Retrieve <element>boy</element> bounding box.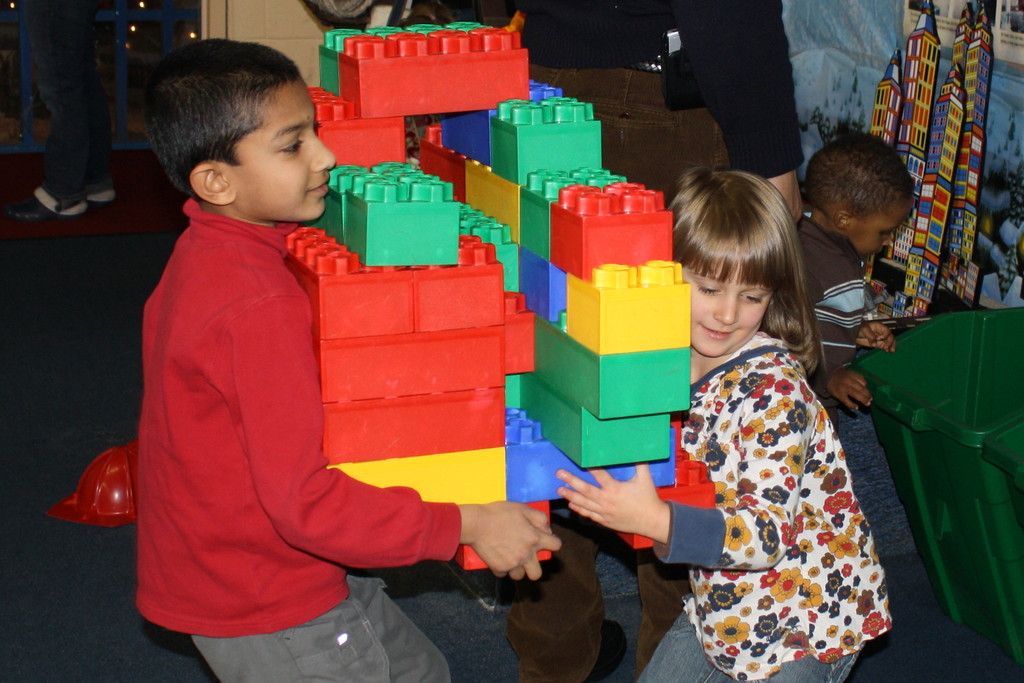
Bounding box: 792/133/916/444.
